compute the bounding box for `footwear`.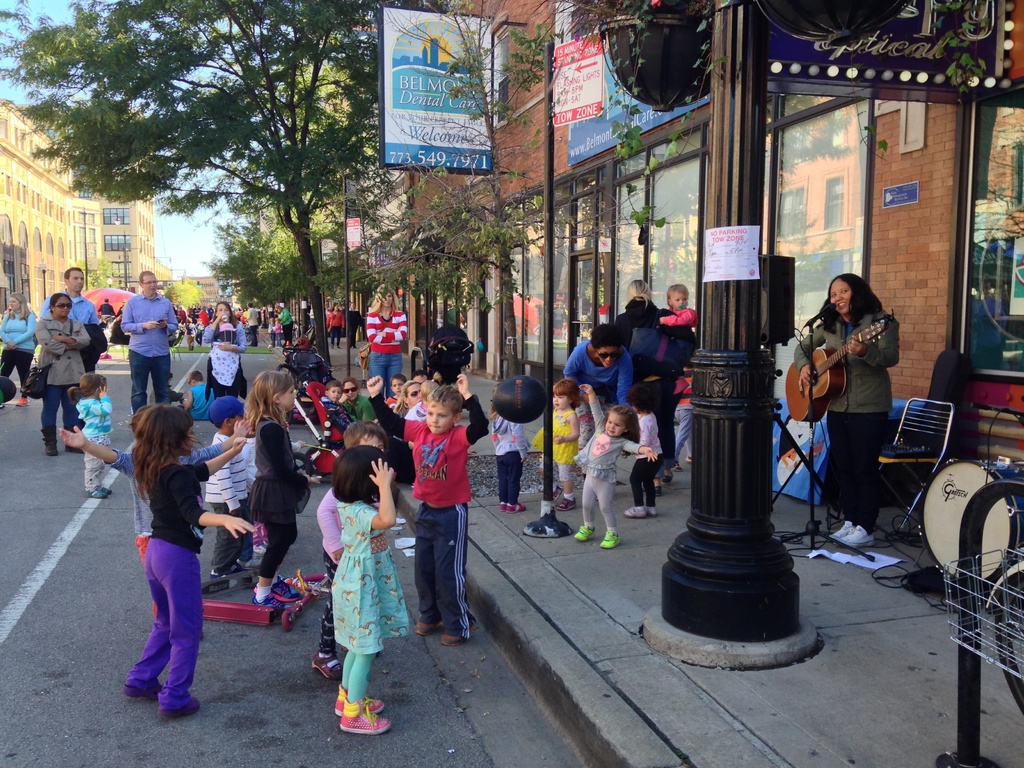
650,508,659,516.
